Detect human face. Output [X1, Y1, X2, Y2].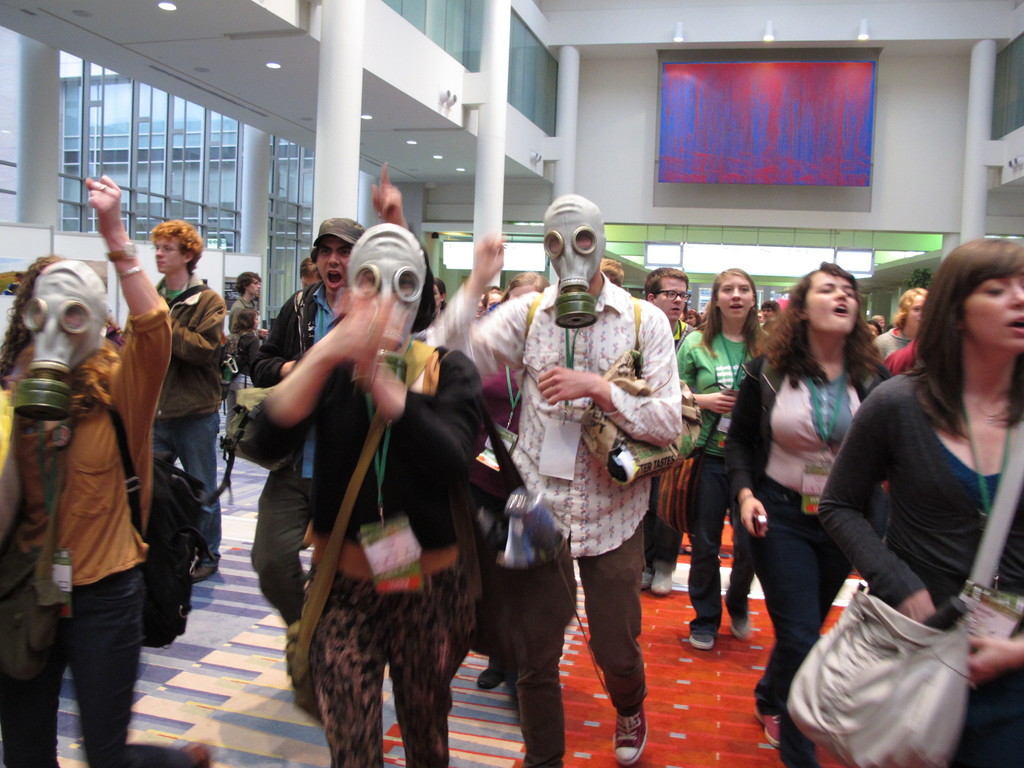
[802, 266, 863, 335].
